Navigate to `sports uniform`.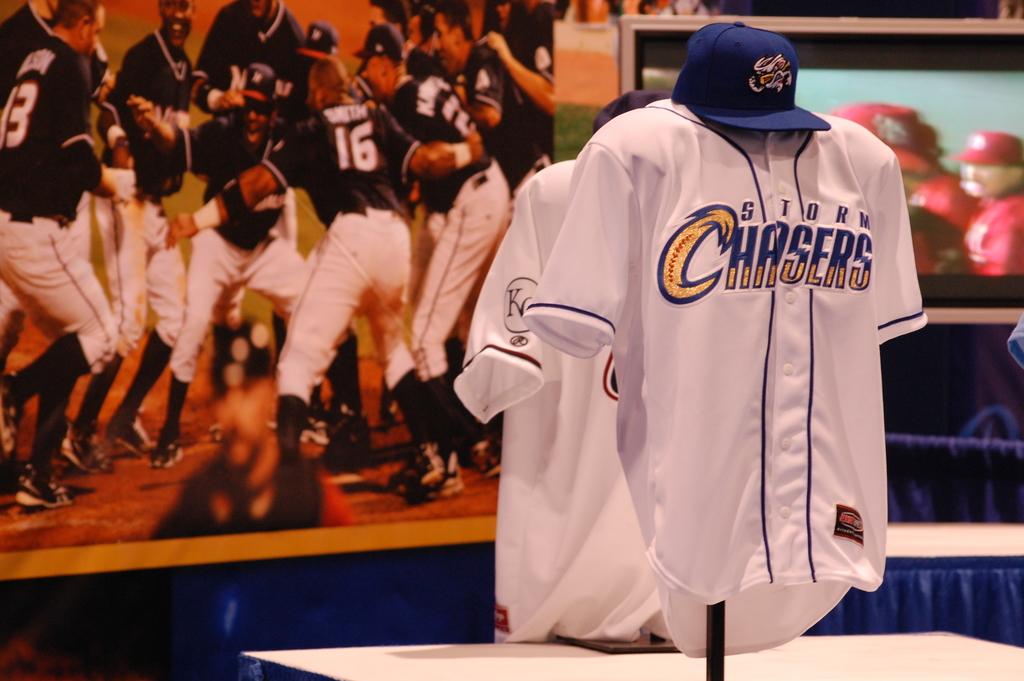
Navigation target: crop(252, 79, 416, 443).
